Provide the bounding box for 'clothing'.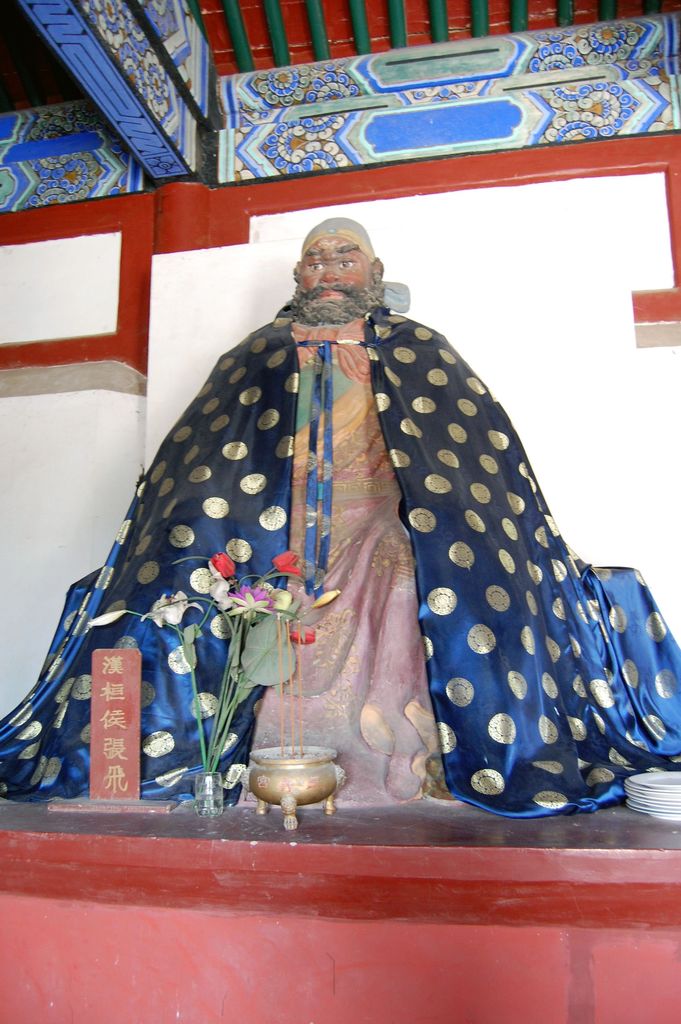
40:252:629:843.
